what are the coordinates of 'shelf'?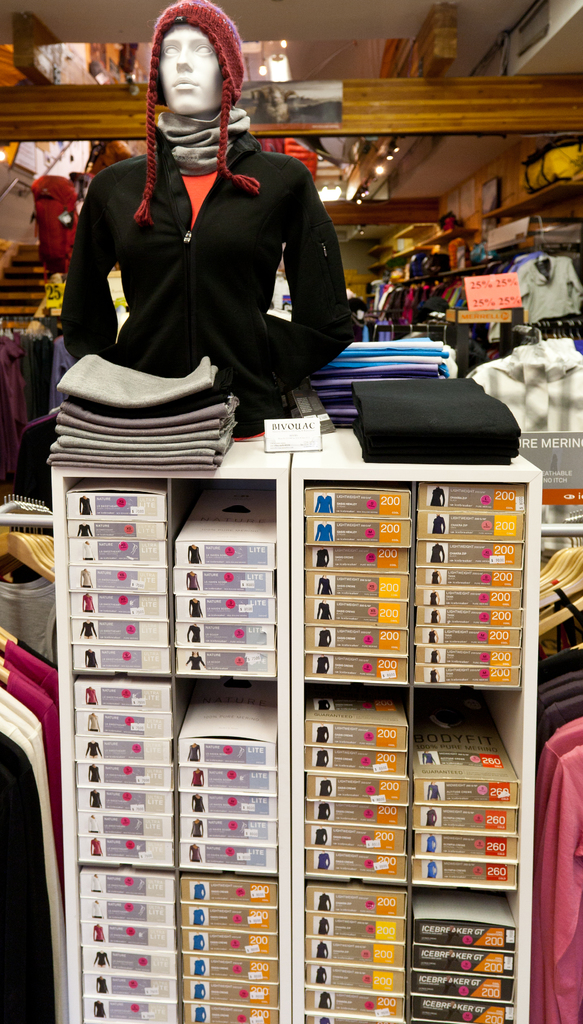
(left=57, top=400, right=545, bottom=1023).
